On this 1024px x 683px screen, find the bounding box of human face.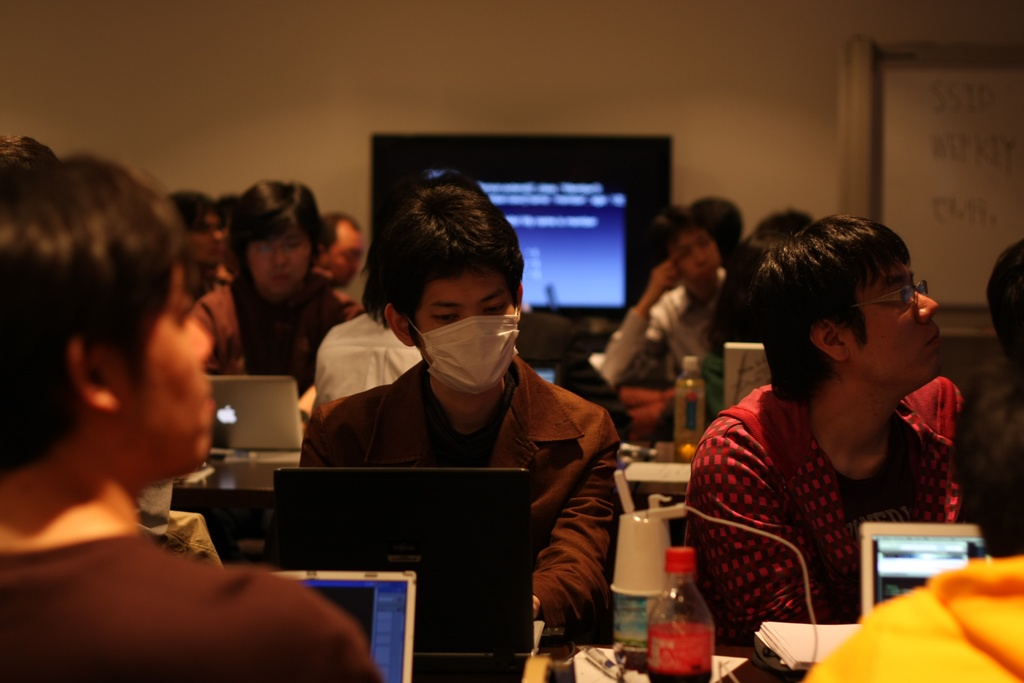
Bounding box: bbox(331, 223, 362, 288).
